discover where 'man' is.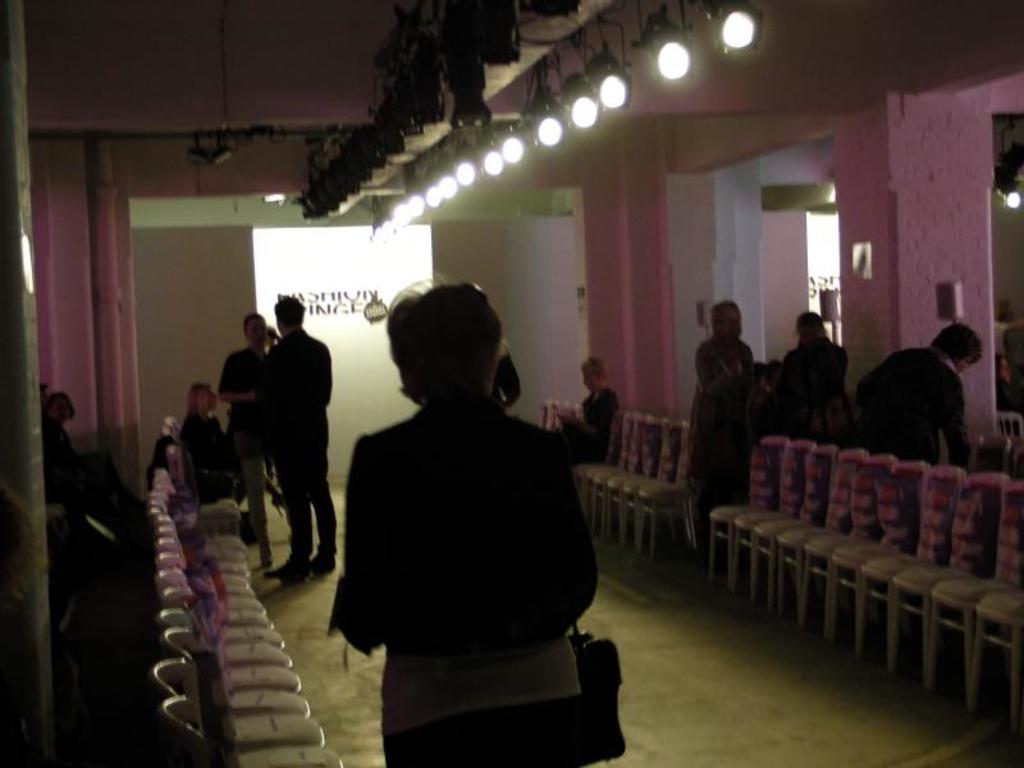
Discovered at <bbox>257, 294, 337, 581</bbox>.
